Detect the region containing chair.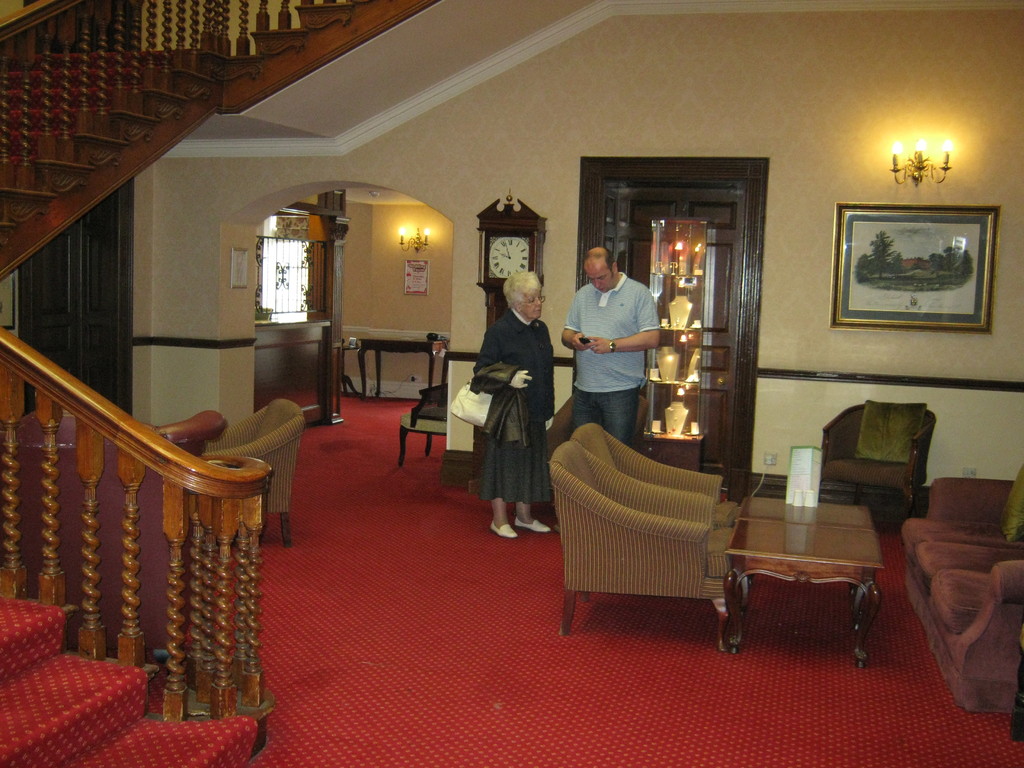
region(570, 422, 742, 609).
